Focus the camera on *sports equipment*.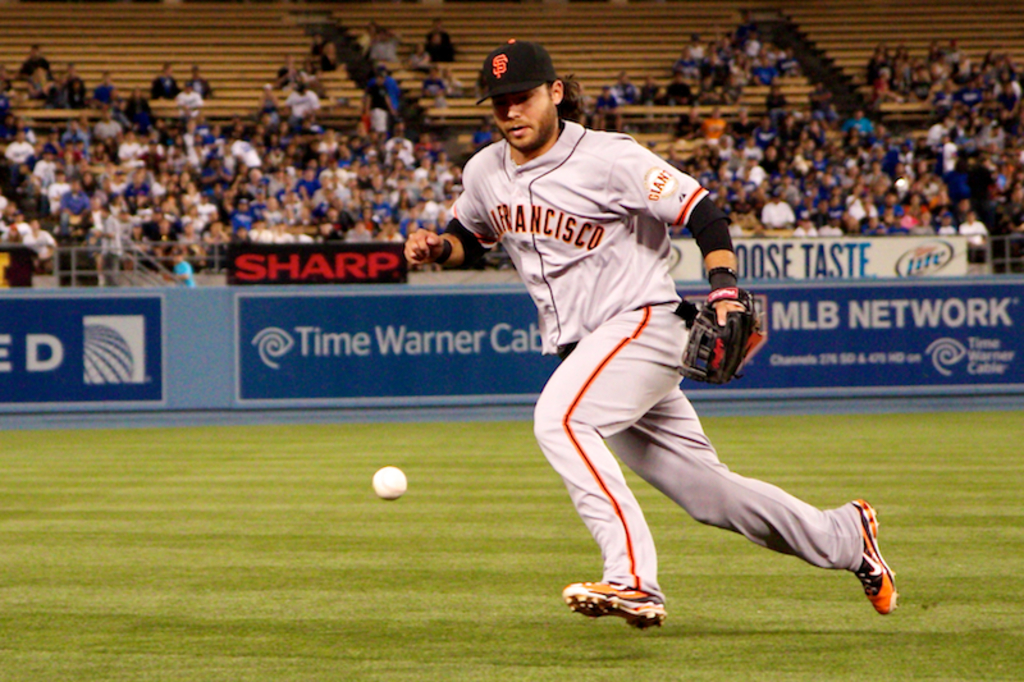
Focus region: rect(849, 507, 896, 617).
